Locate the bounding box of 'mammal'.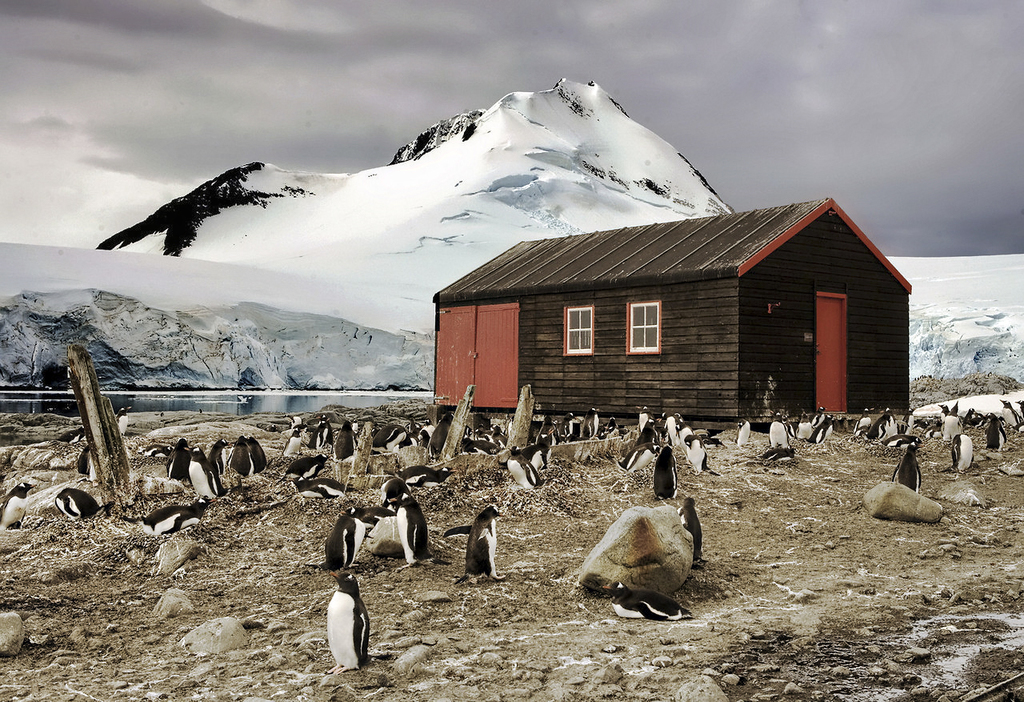
Bounding box: l=986, t=414, r=1004, b=448.
